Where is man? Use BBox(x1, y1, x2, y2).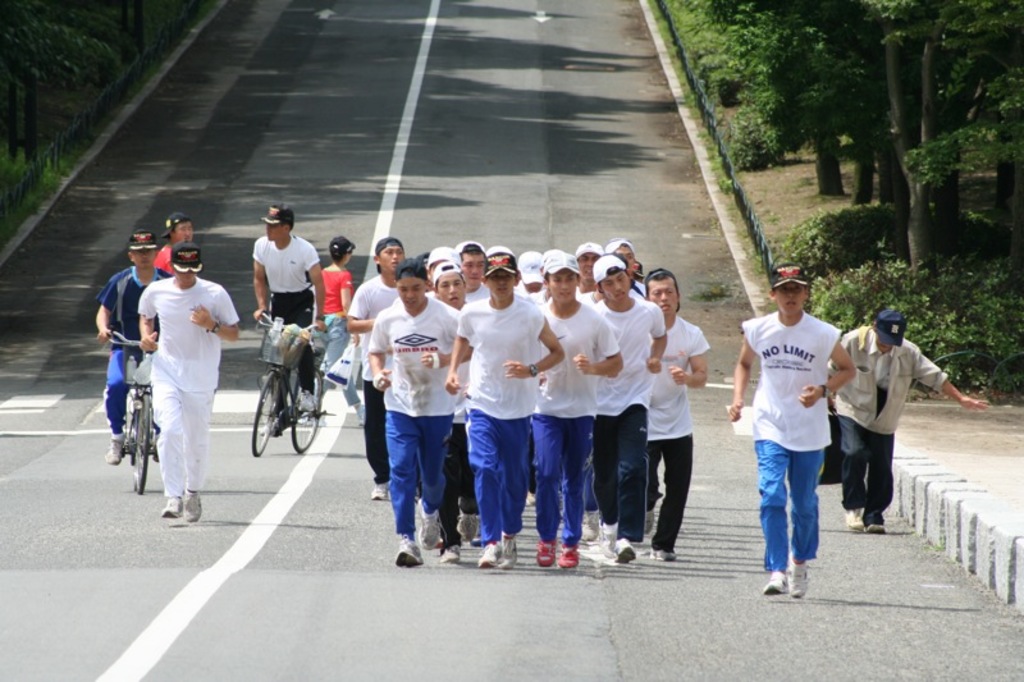
BBox(440, 246, 564, 580).
